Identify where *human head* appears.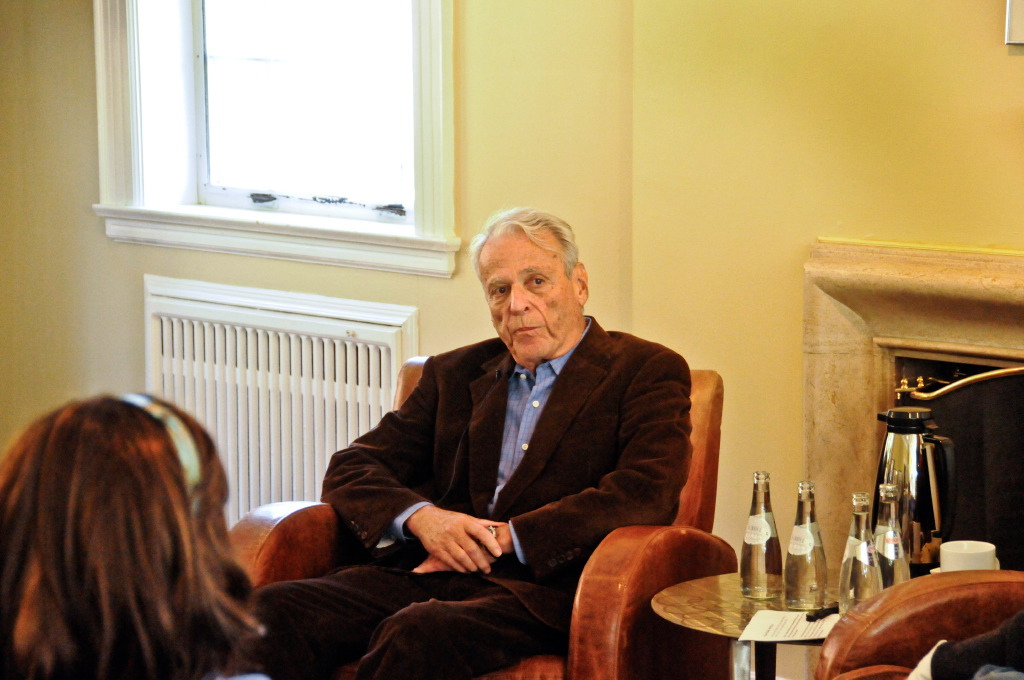
Appears at detection(0, 384, 264, 679).
